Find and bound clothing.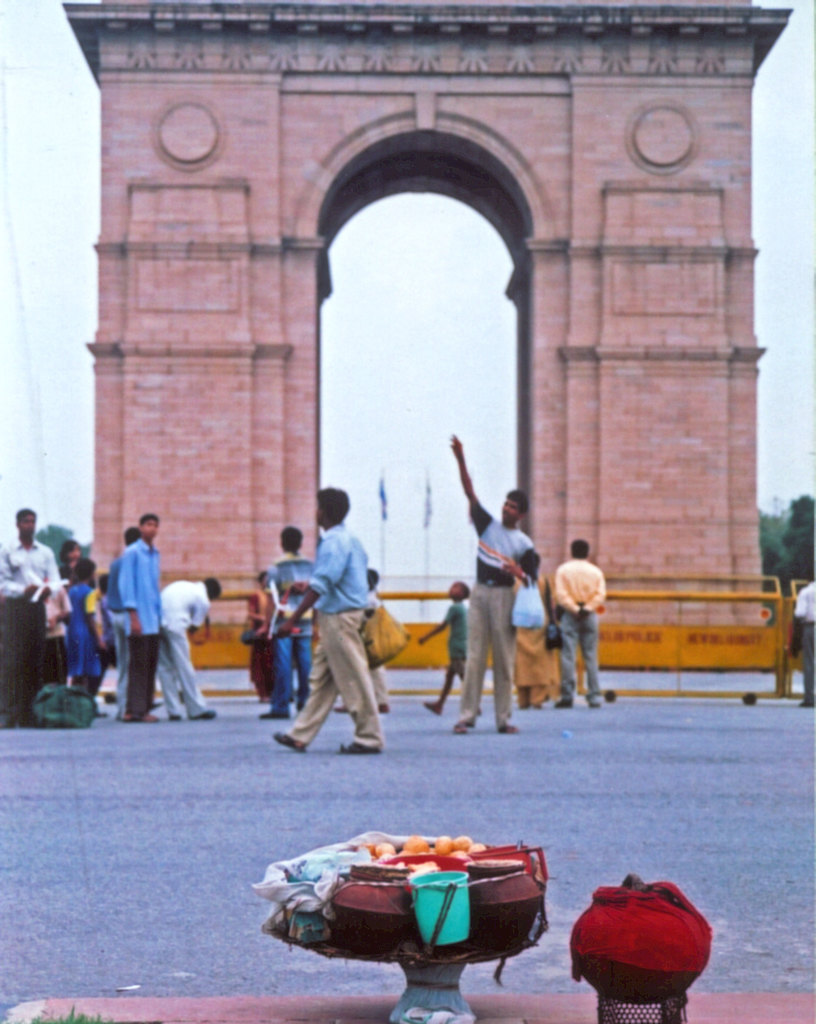
Bound: BBox(457, 494, 538, 729).
